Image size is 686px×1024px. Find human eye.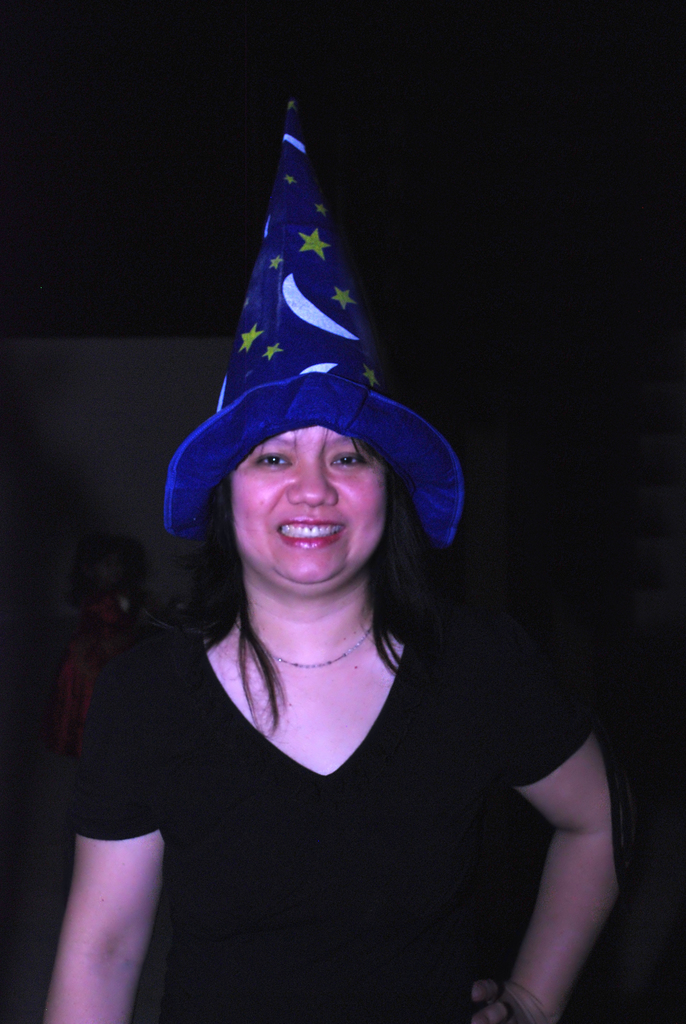
327/454/364/469.
